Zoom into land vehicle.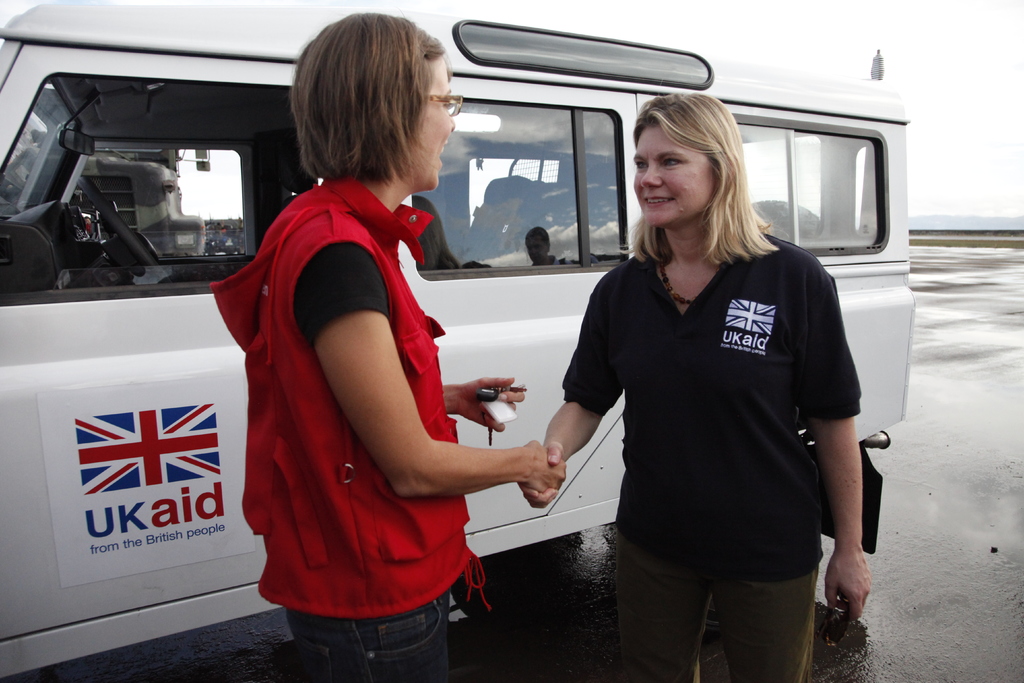
Zoom target: (0,1,916,681).
